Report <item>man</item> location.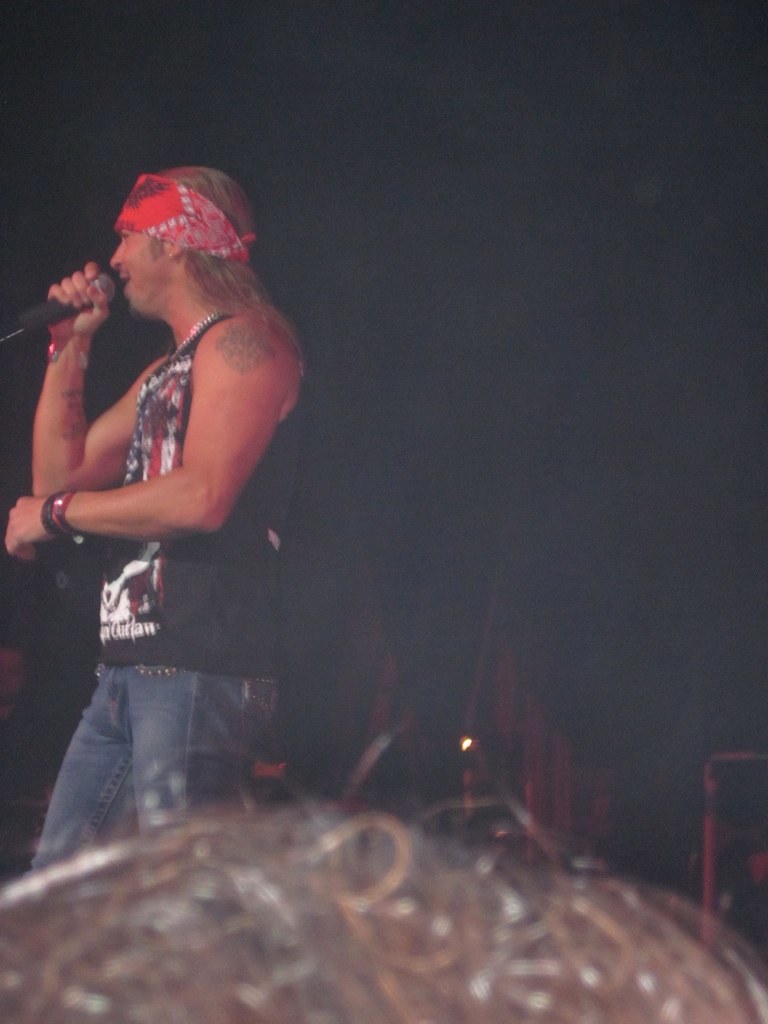
Report: select_region(6, 128, 345, 919).
